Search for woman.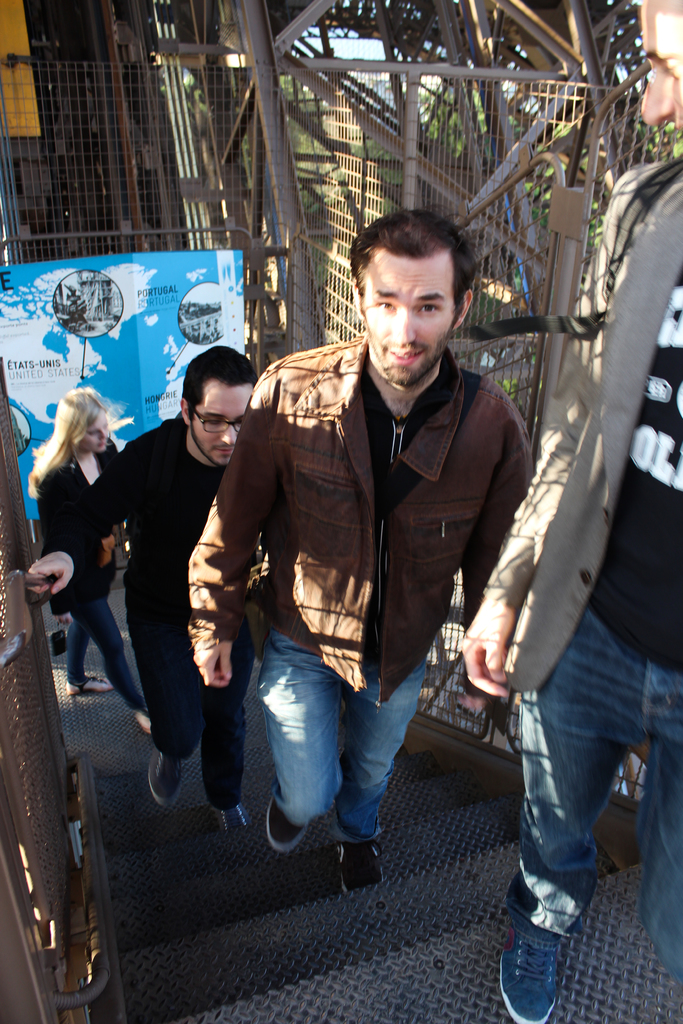
Found at <bbox>21, 381, 171, 730</bbox>.
